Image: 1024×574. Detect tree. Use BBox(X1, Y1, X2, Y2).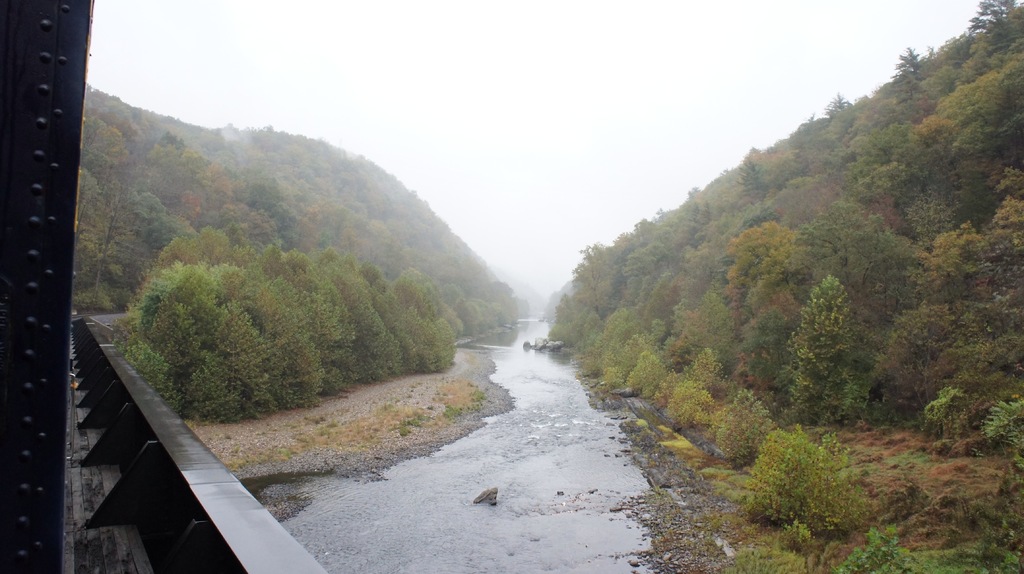
BBox(268, 244, 354, 389).
